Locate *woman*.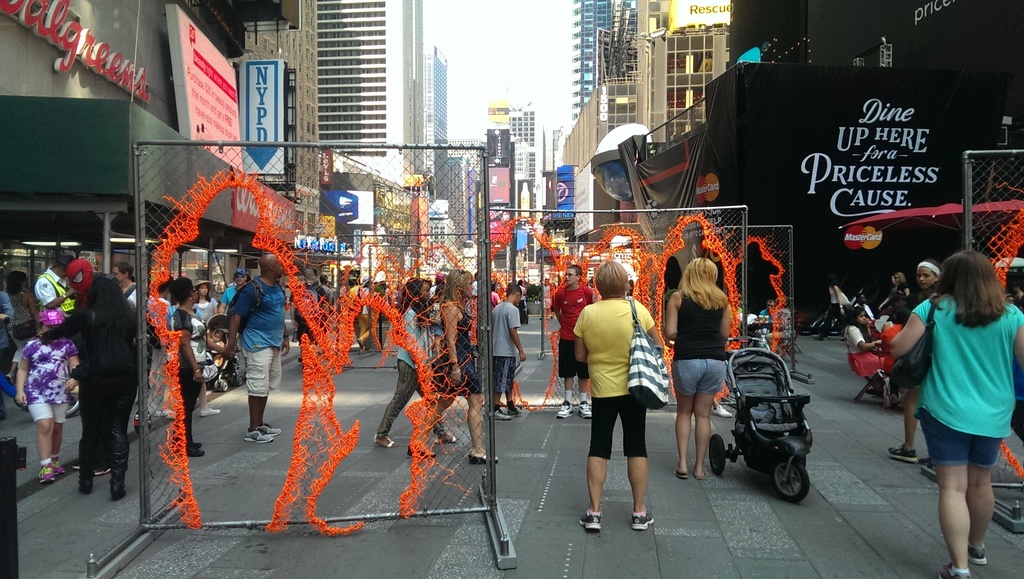
Bounding box: [left=371, top=276, right=457, bottom=457].
